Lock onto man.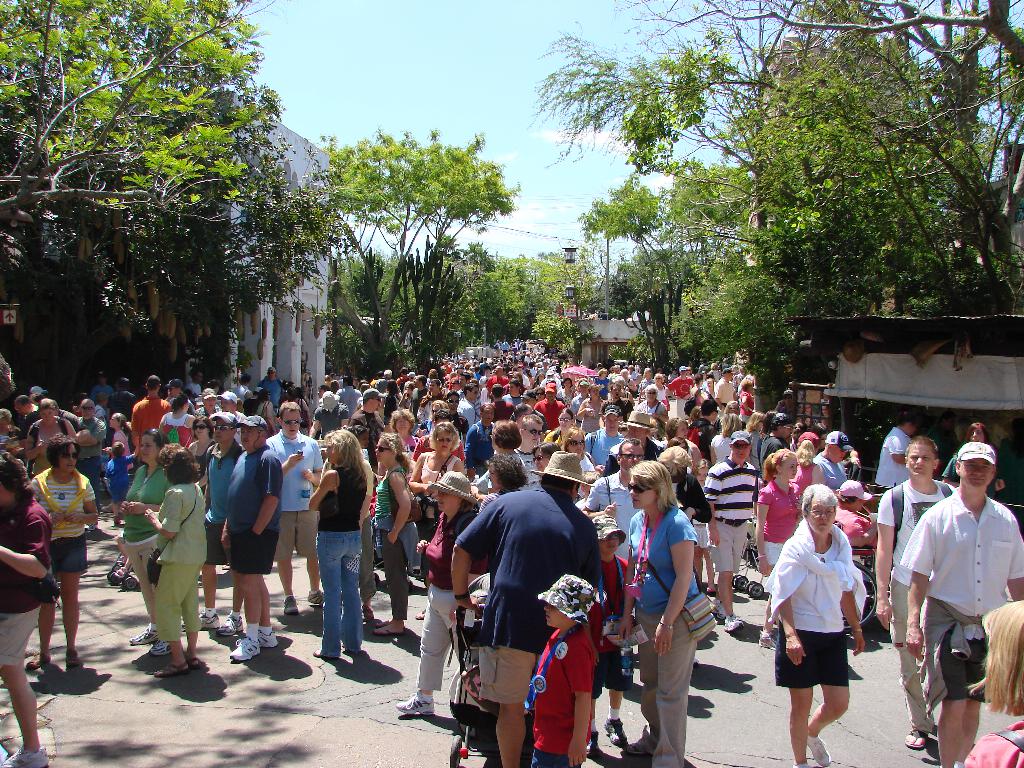
Locked: {"left": 812, "top": 429, "right": 851, "bottom": 494}.
